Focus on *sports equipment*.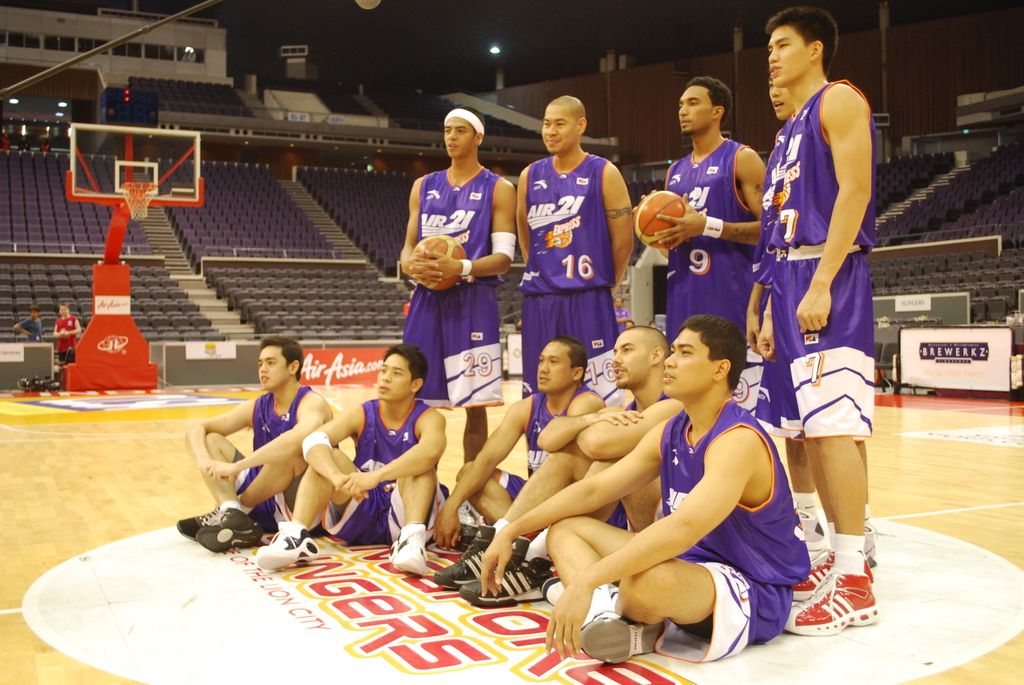
Focused at box(628, 189, 691, 249).
